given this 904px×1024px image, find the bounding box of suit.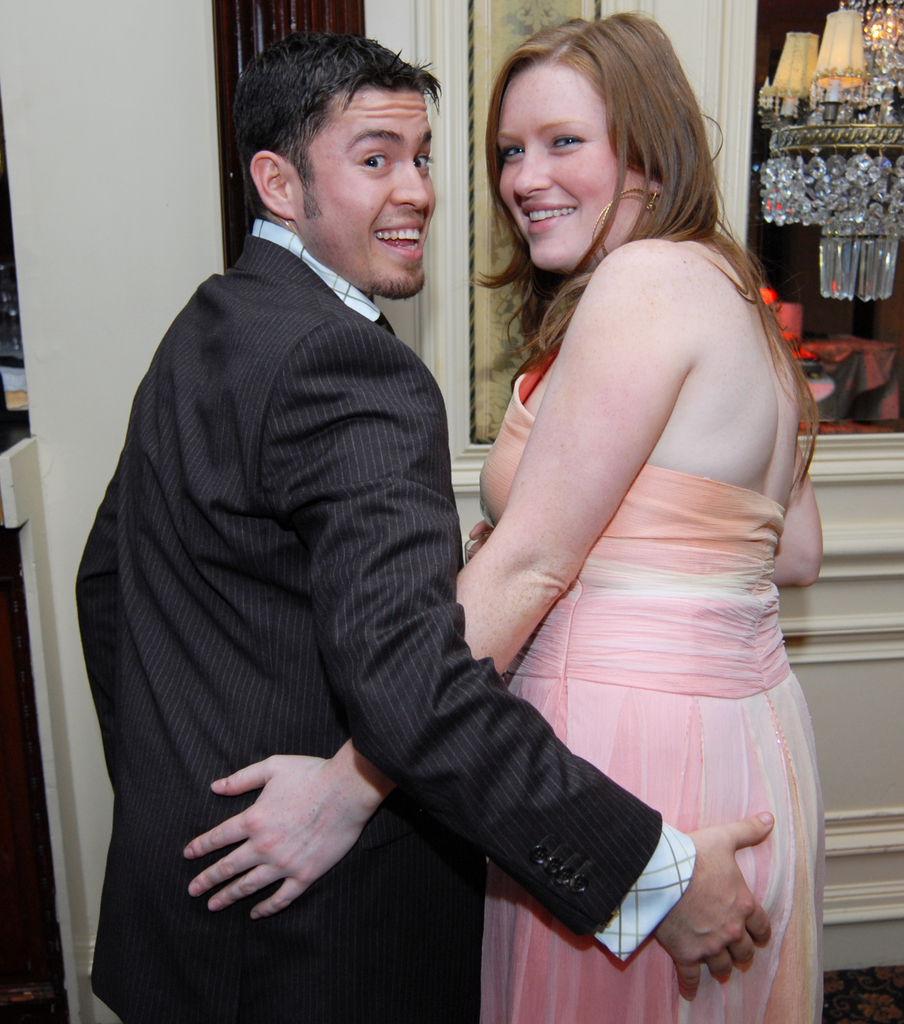
locate(90, 134, 581, 968).
